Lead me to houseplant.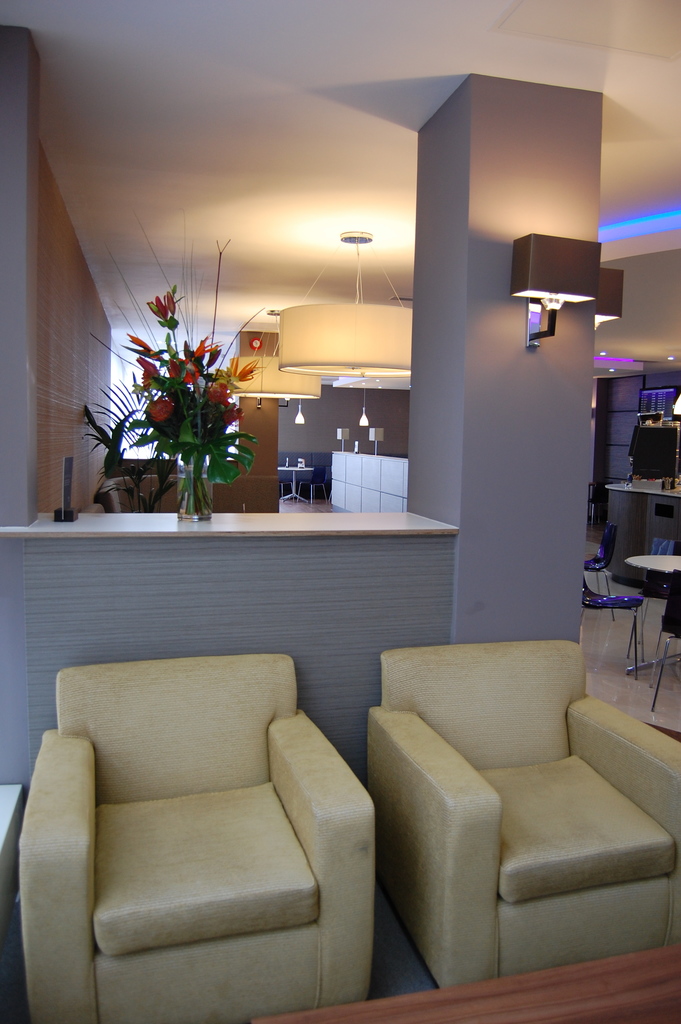
Lead to {"x1": 77, "y1": 388, "x2": 159, "y2": 520}.
